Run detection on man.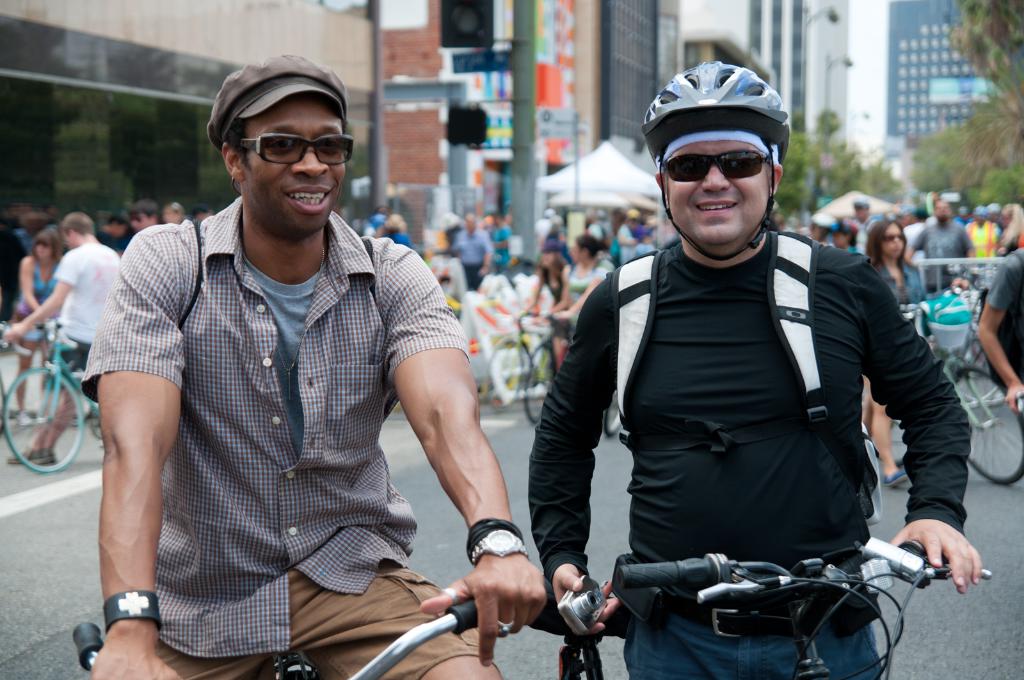
Result: [3,211,120,464].
